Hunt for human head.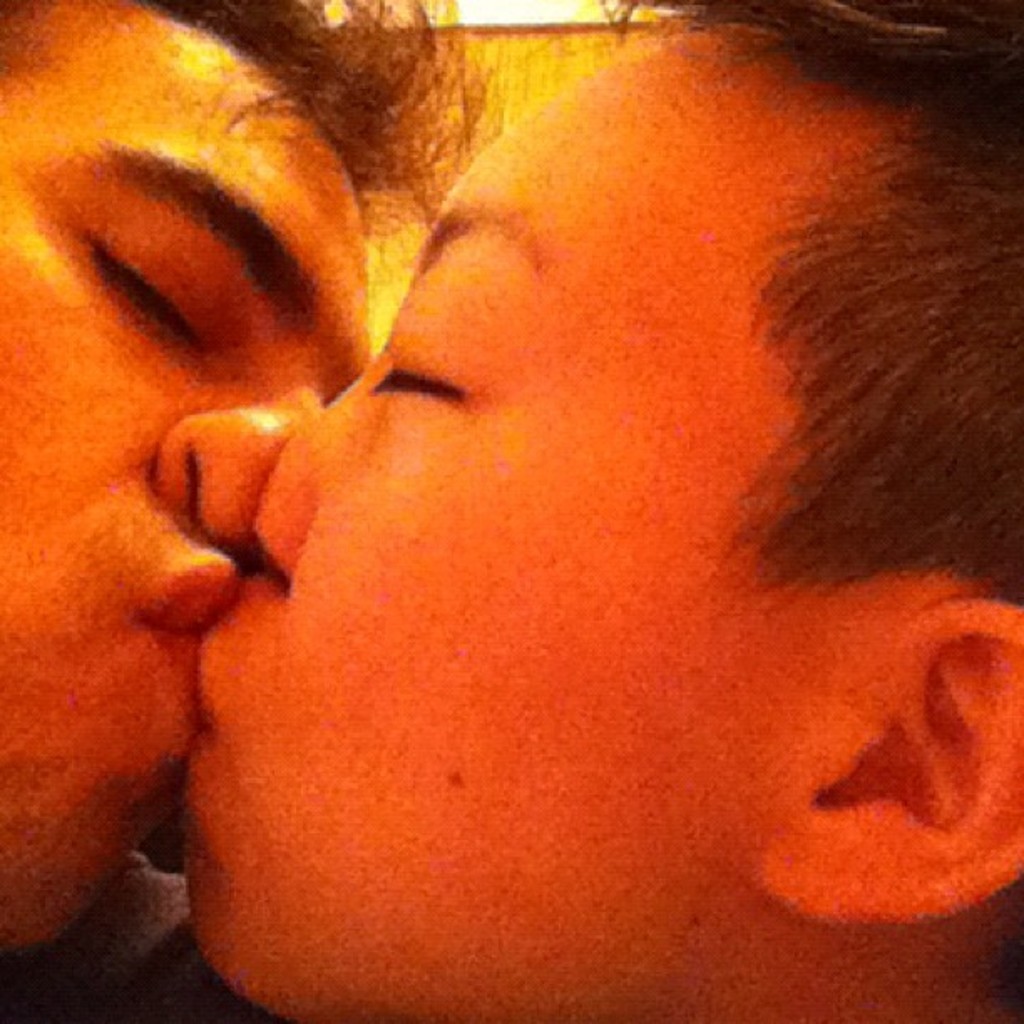
Hunted down at bbox=[177, 0, 1022, 1022].
